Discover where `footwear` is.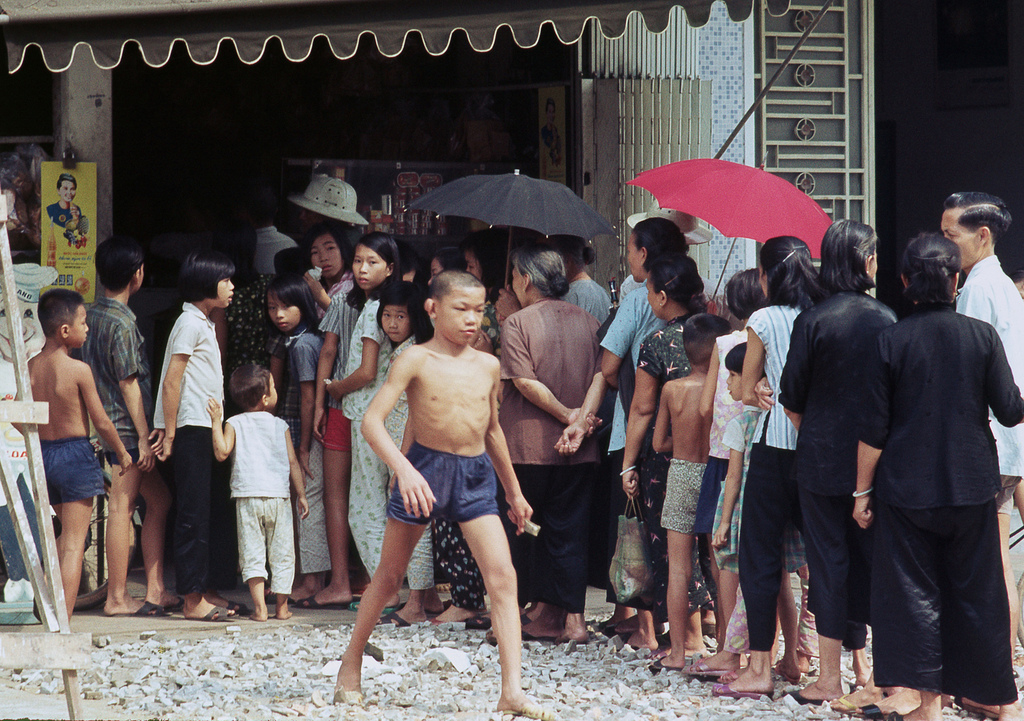
Discovered at (x1=161, y1=593, x2=187, y2=613).
